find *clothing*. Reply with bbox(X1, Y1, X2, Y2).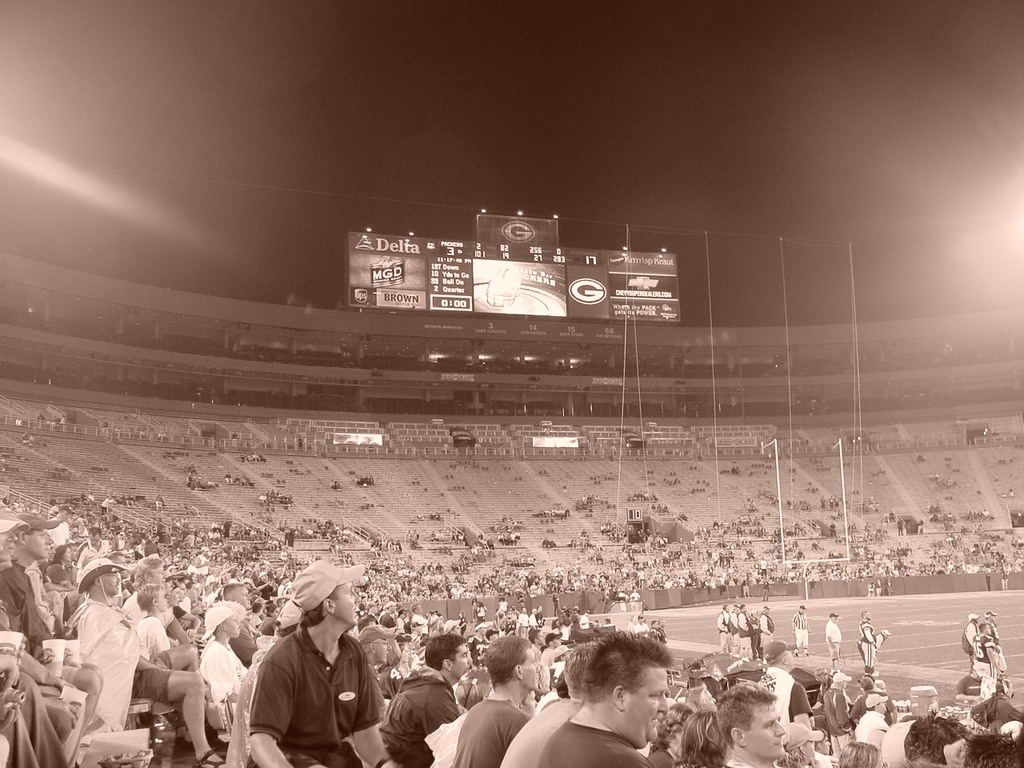
bbox(856, 711, 886, 749).
